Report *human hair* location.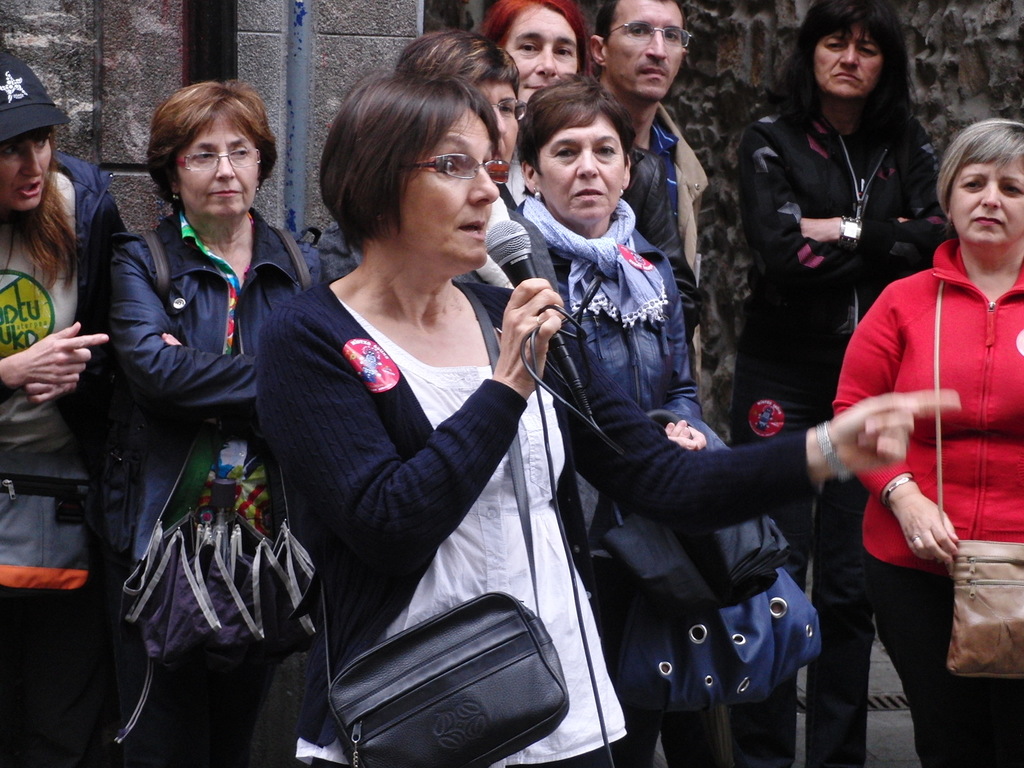
Report: l=143, t=80, r=280, b=212.
